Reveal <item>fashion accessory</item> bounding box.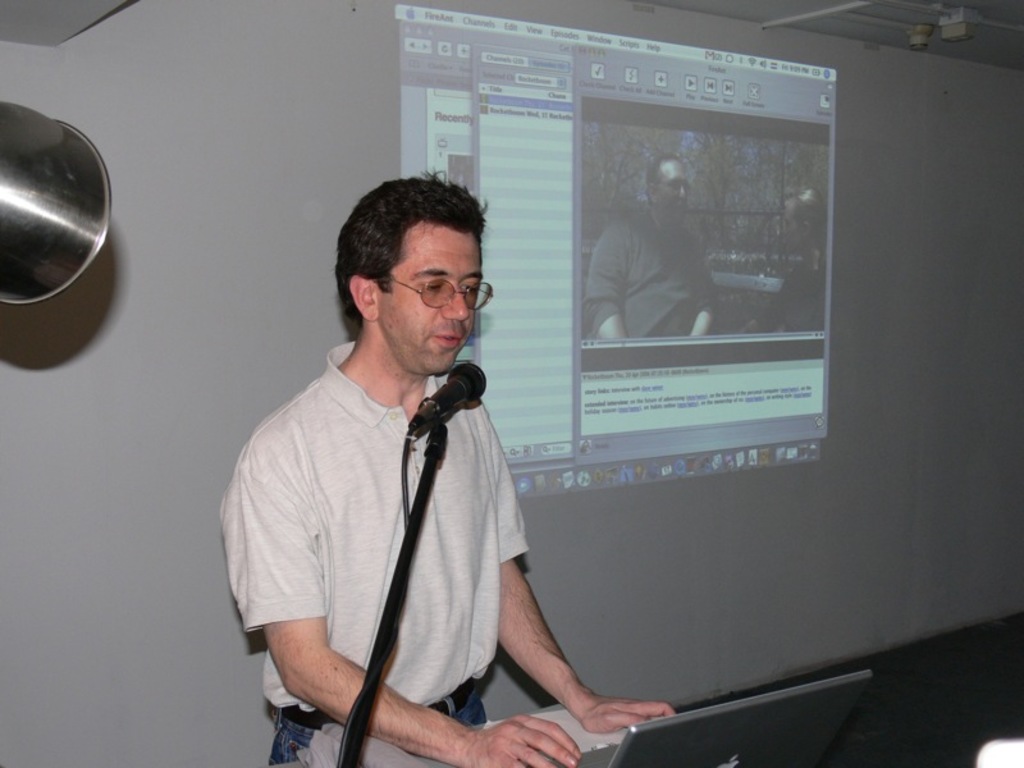
Revealed: 383:273:500:315.
